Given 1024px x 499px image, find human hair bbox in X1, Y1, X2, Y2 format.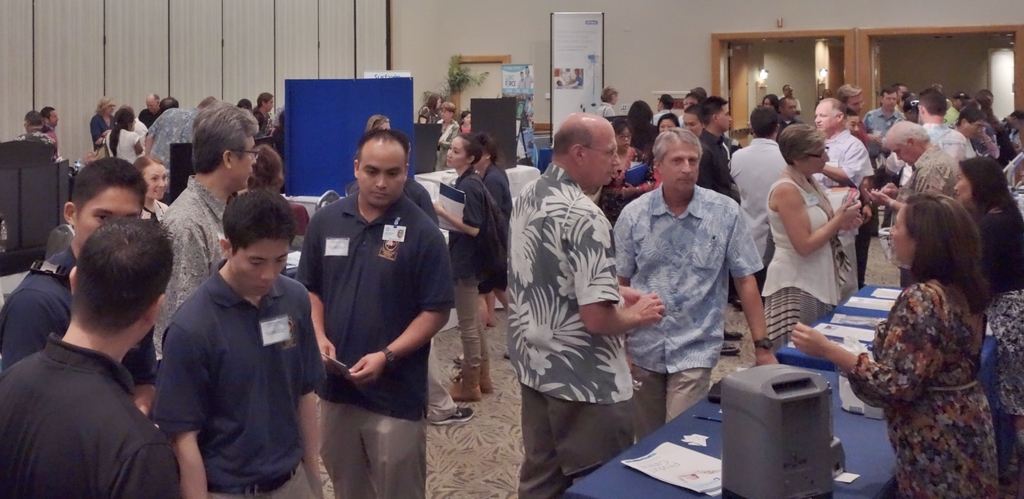
75, 156, 150, 225.
